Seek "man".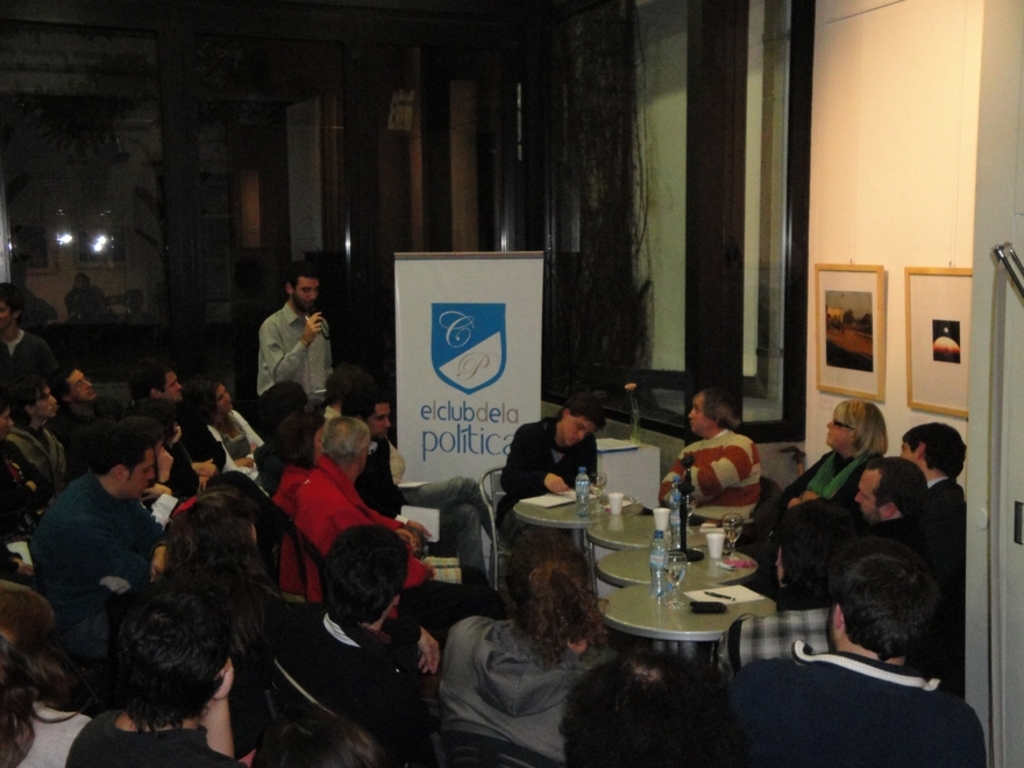
(439,527,620,767).
